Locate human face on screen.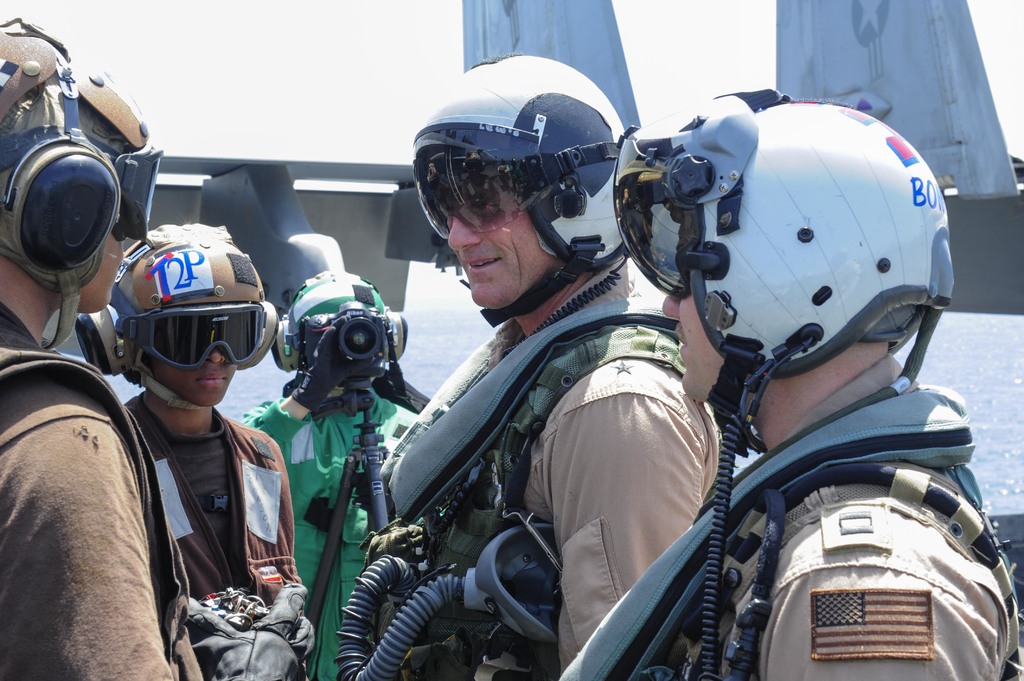
On screen at locate(449, 216, 555, 312).
